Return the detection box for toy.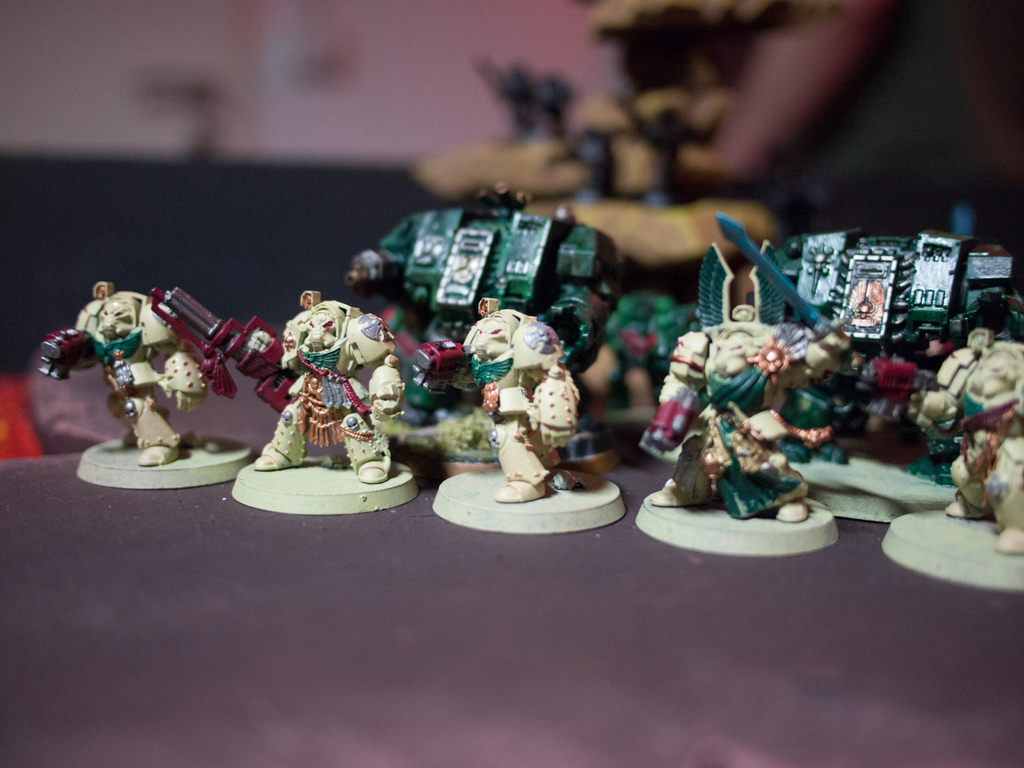
region(348, 184, 649, 438).
